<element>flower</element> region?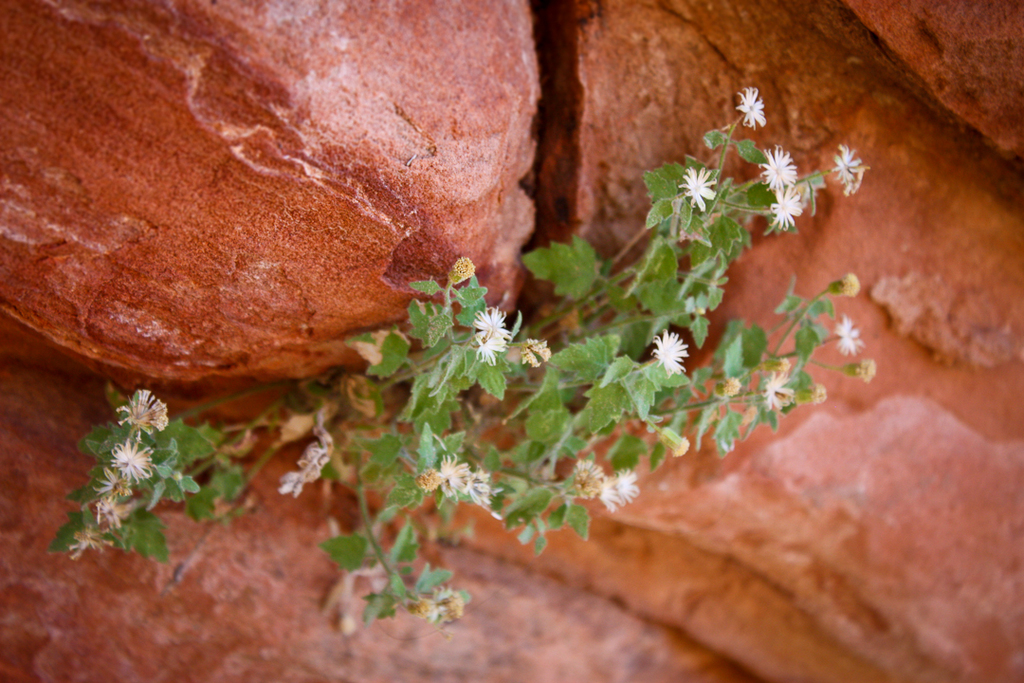
831 140 865 194
